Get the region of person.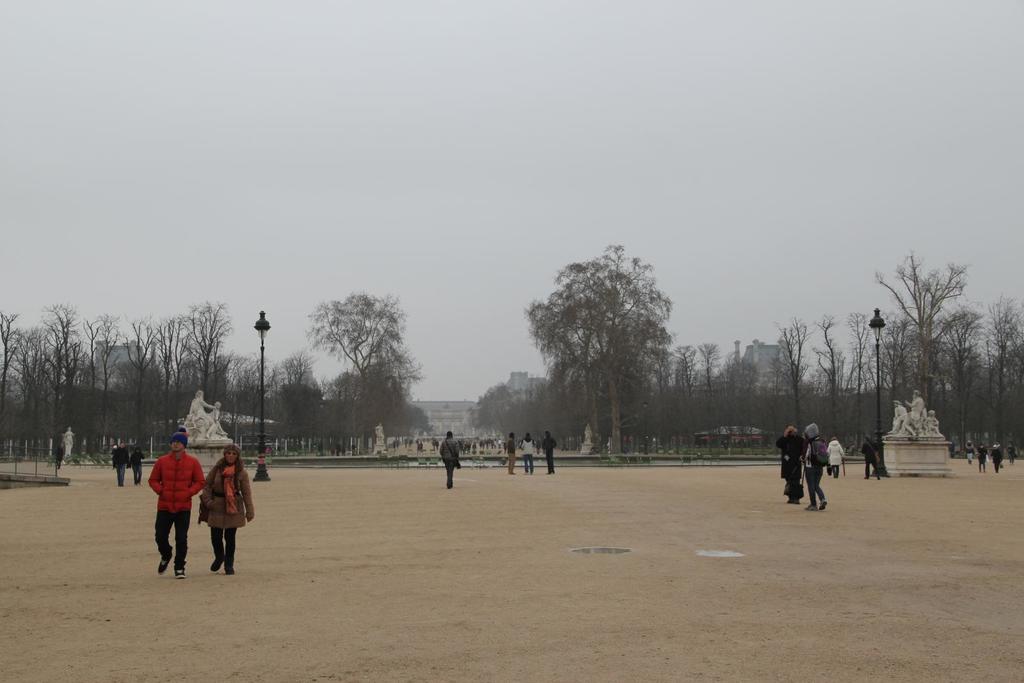
[x1=800, y1=422, x2=830, y2=511].
